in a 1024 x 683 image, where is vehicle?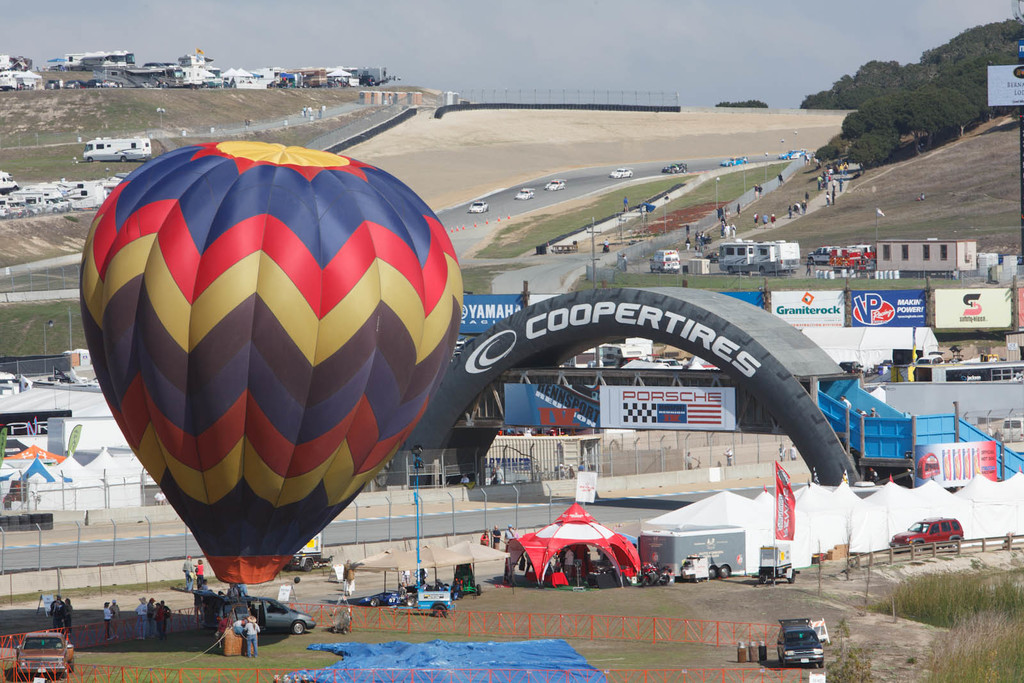
box=[548, 179, 566, 191].
